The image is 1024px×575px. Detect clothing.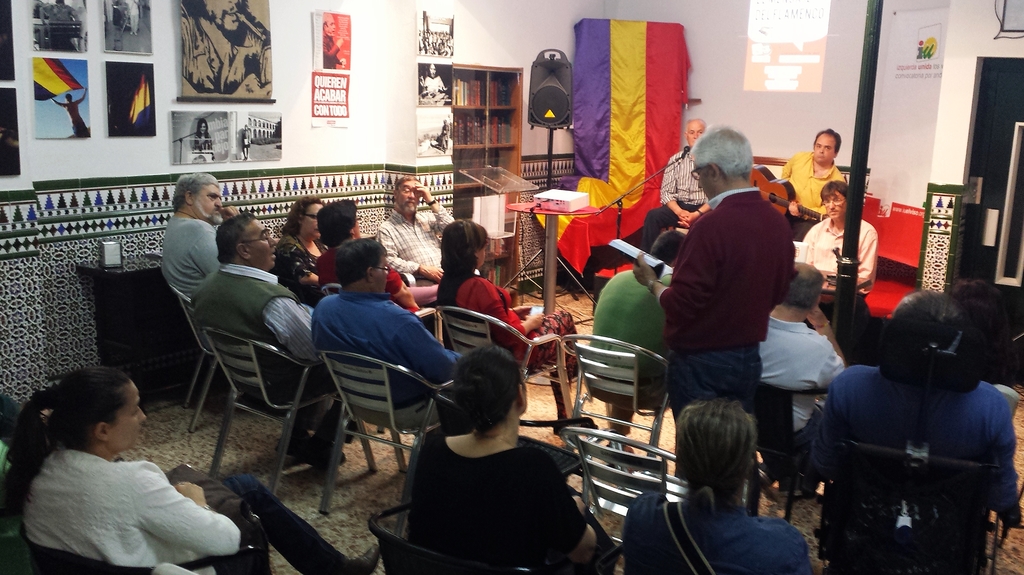
Detection: locate(634, 139, 714, 245).
